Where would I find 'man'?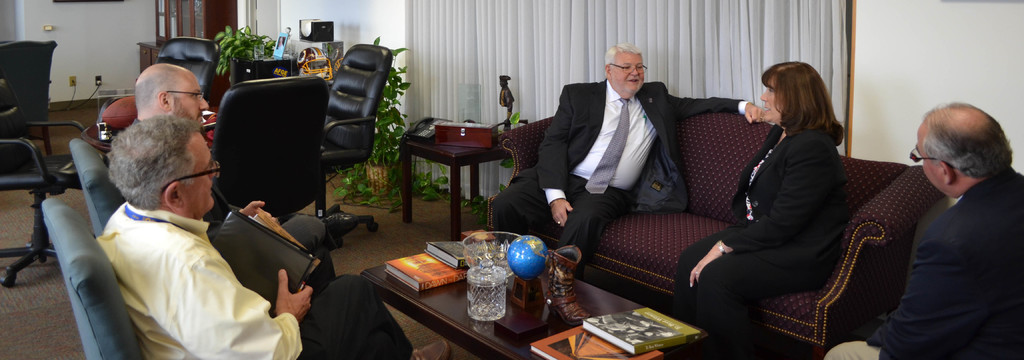
At BBox(135, 64, 328, 291).
